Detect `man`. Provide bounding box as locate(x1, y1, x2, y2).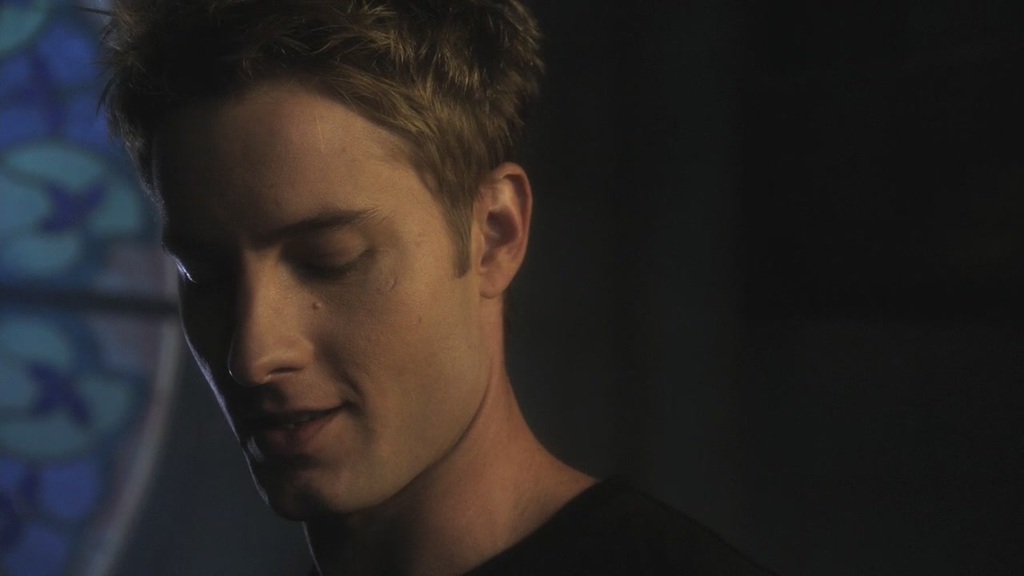
locate(54, 8, 688, 575).
